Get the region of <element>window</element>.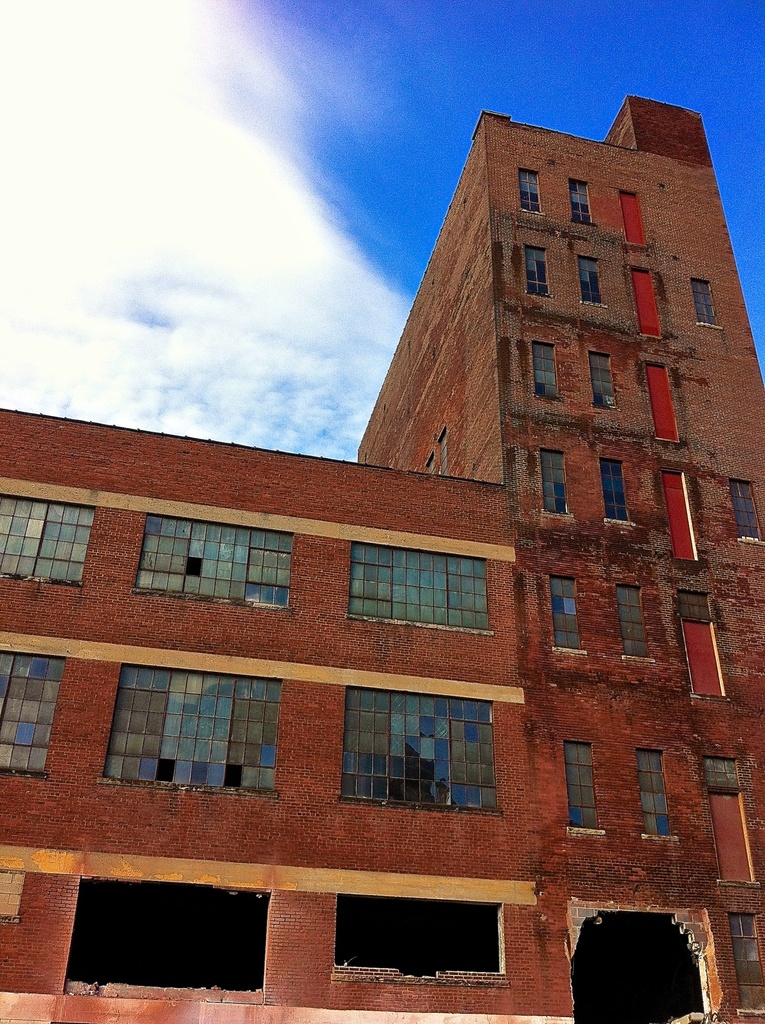
[left=684, top=264, right=737, bottom=333].
